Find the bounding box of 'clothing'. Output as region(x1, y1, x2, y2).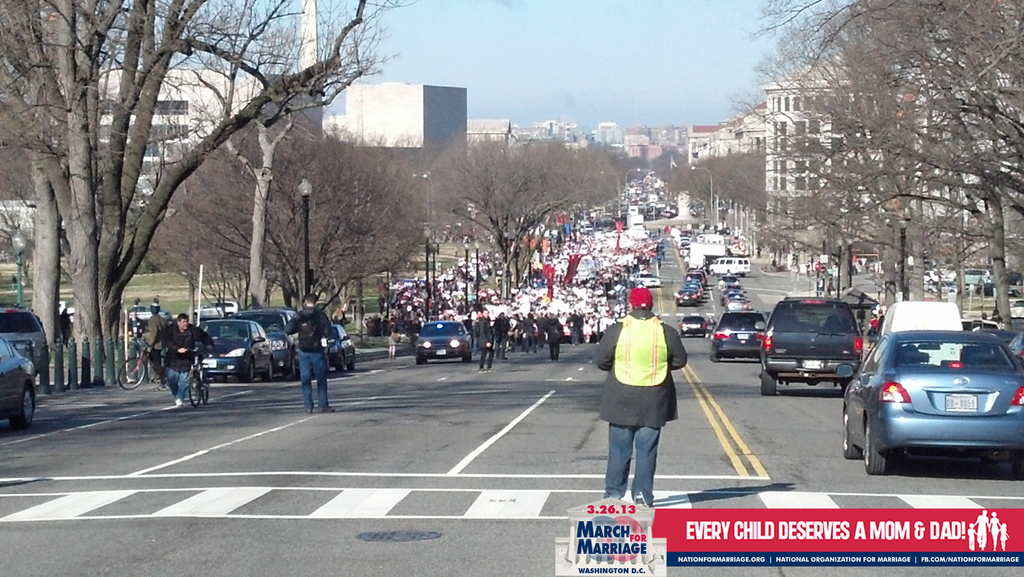
region(595, 311, 691, 507).
